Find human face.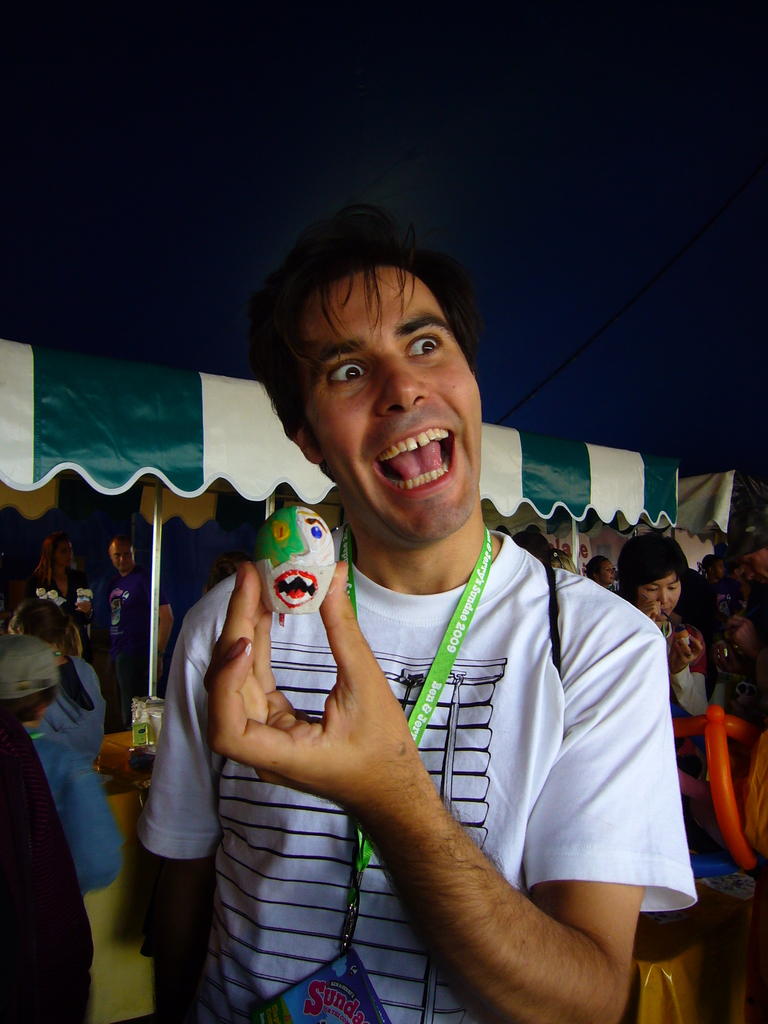
291,256,481,543.
